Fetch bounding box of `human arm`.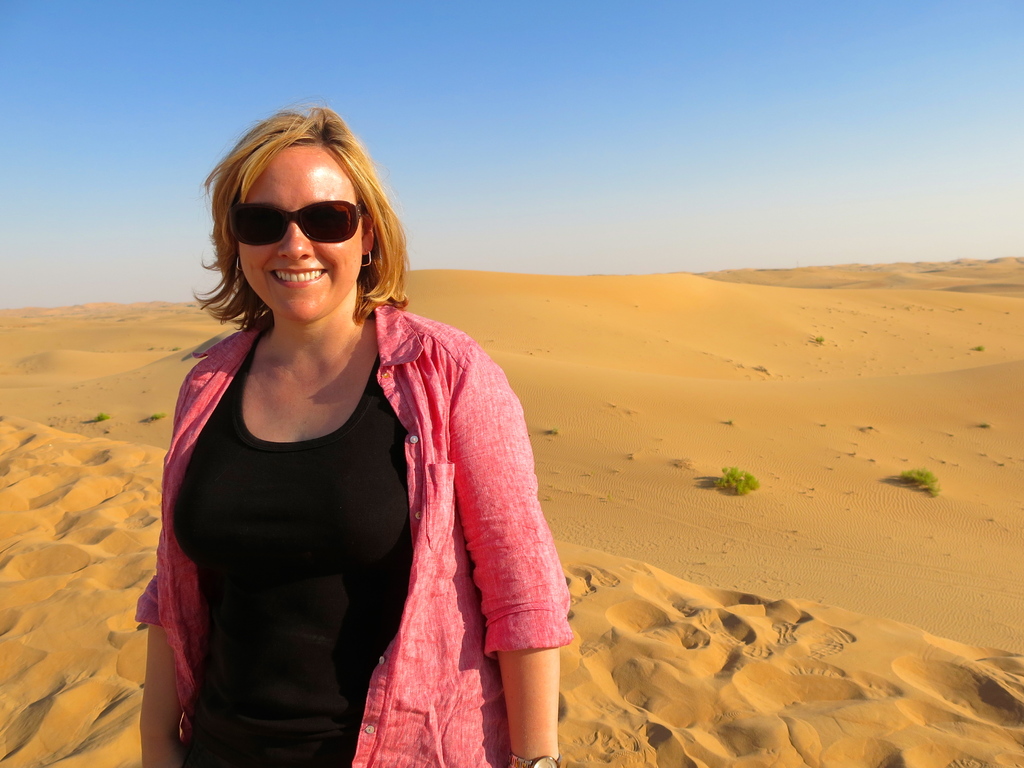
Bbox: 129/394/197/767.
